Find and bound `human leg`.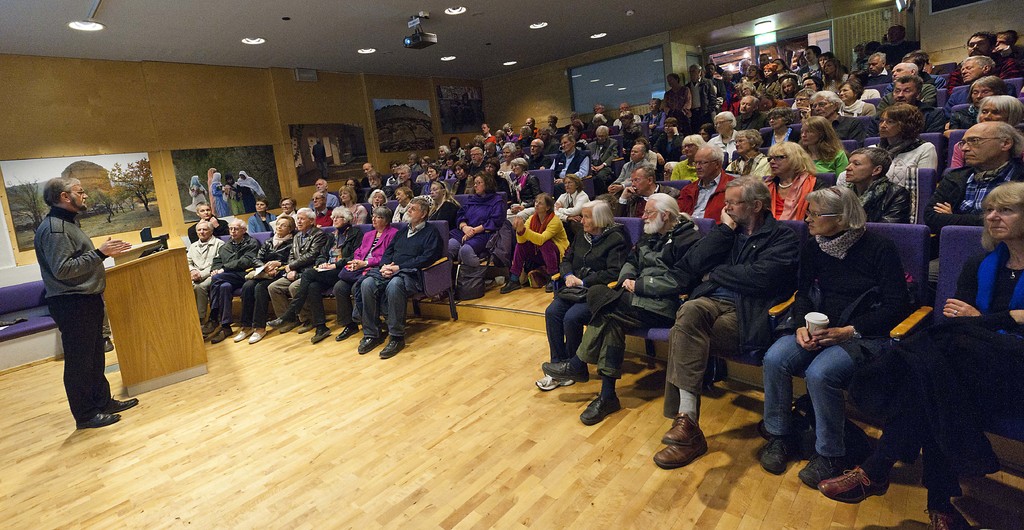
Bound: locate(662, 280, 696, 463).
